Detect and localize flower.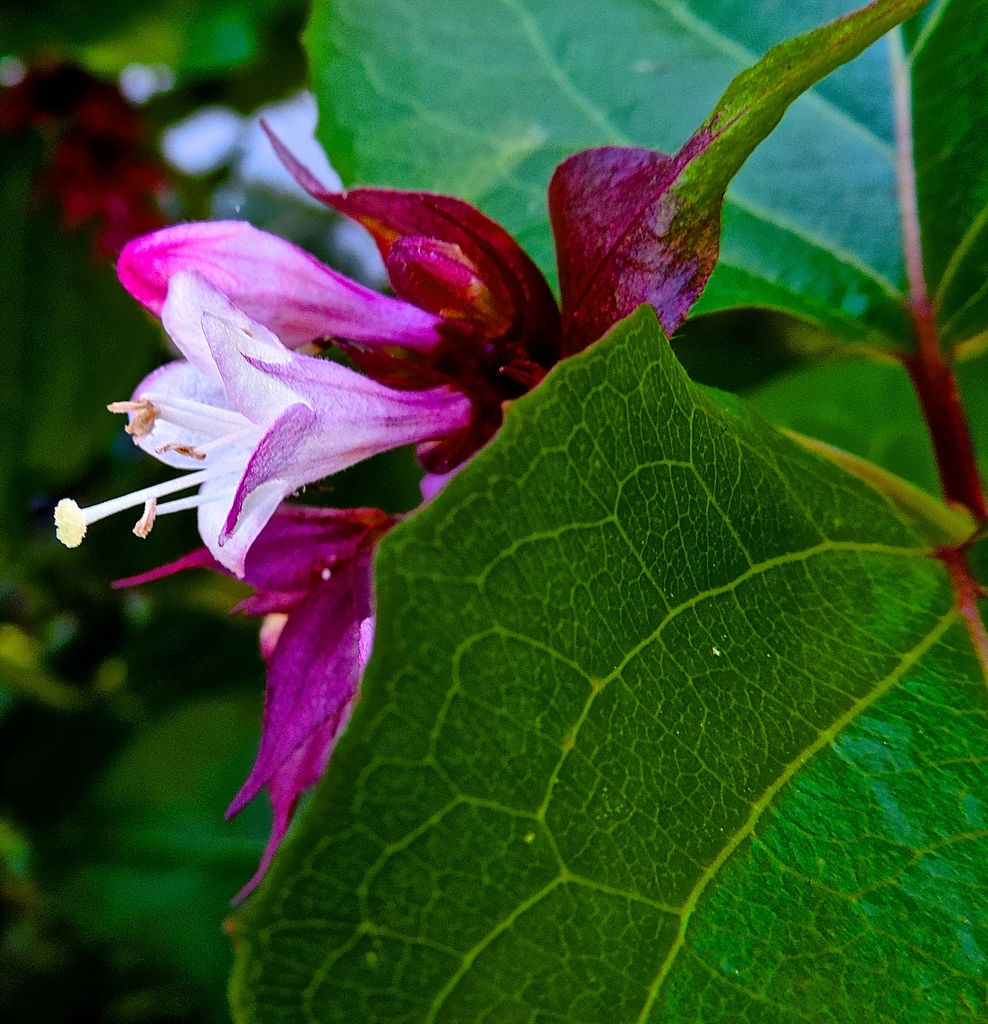
Localized at (52,106,725,872).
